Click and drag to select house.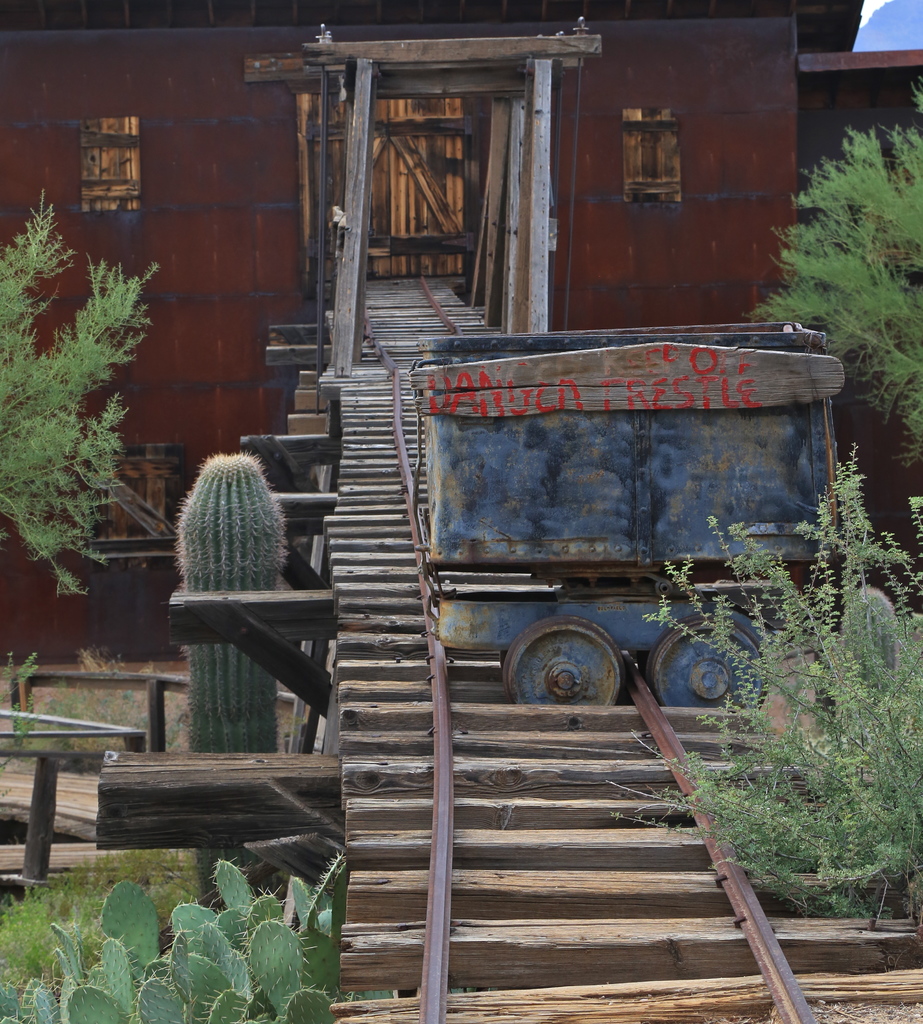
Selection: bbox=[0, 0, 922, 655].
